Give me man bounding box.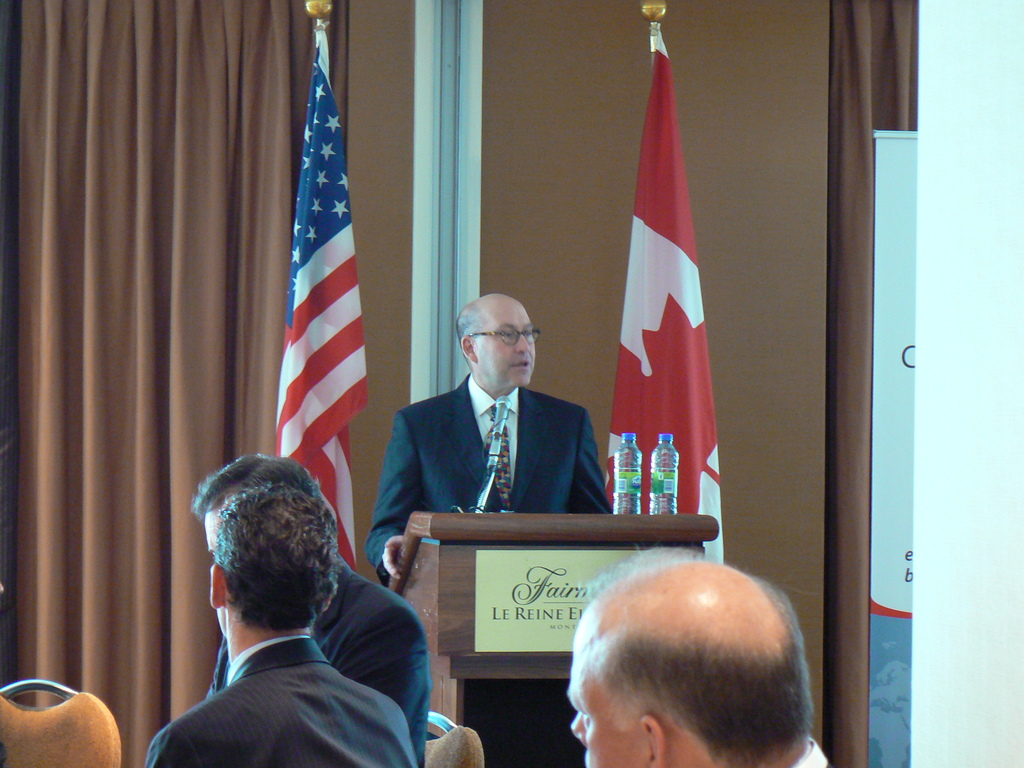
189,447,438,767.
